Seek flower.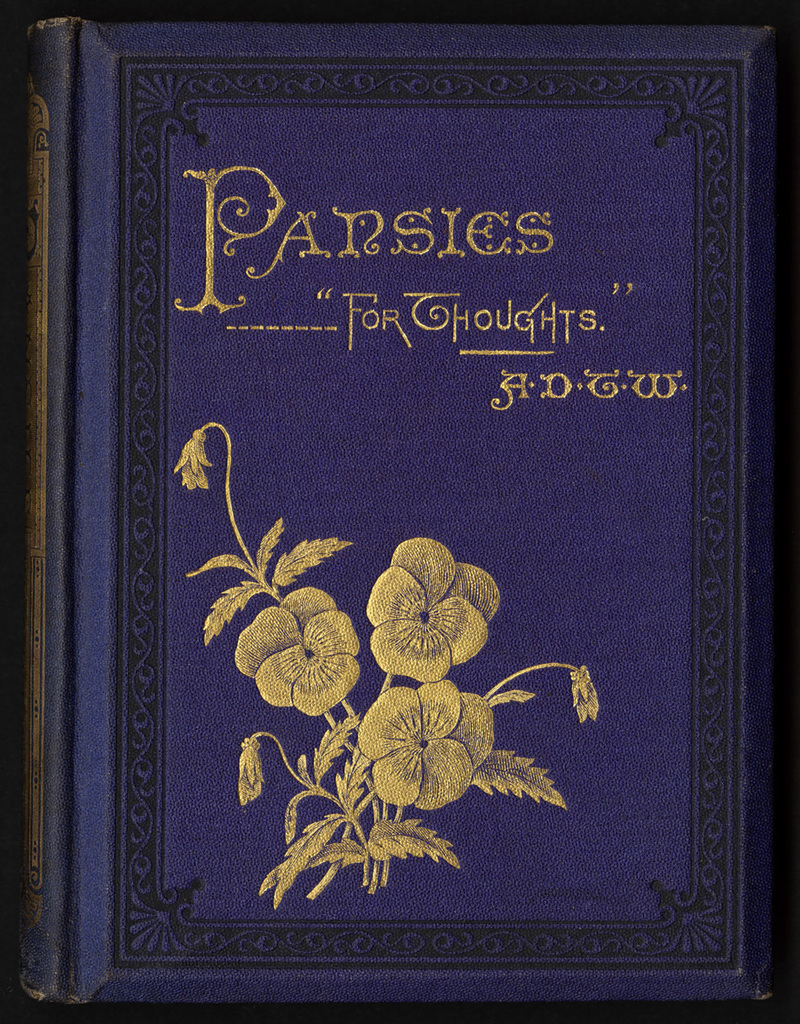
<bbox>353, 673, 495, 812</bbox>.
